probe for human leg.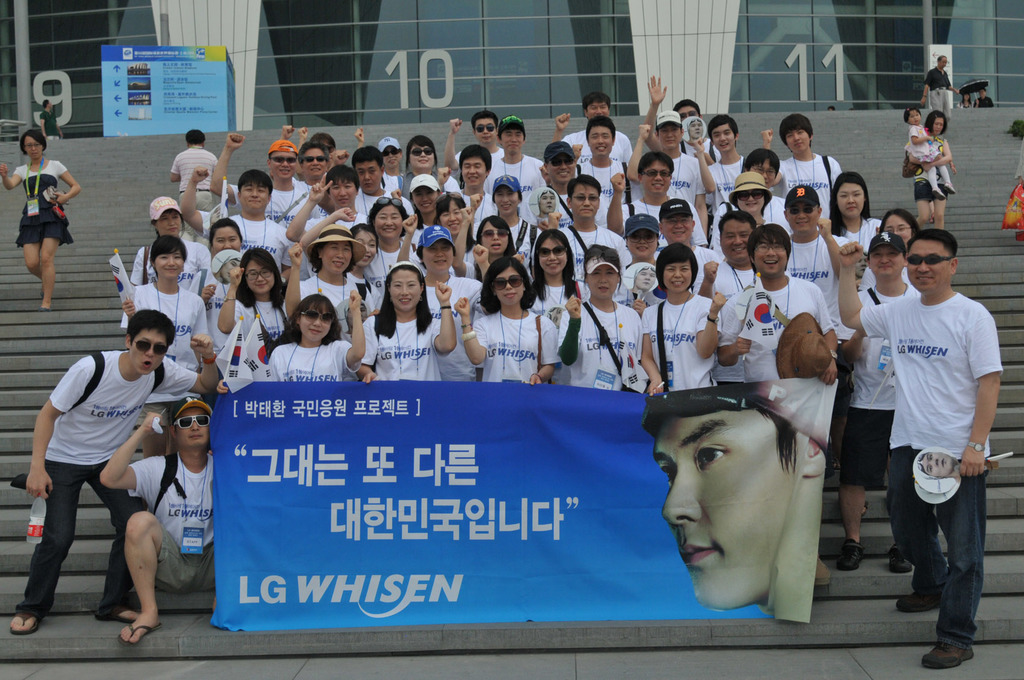
Probe result: box(118, 512, 187, 648).
